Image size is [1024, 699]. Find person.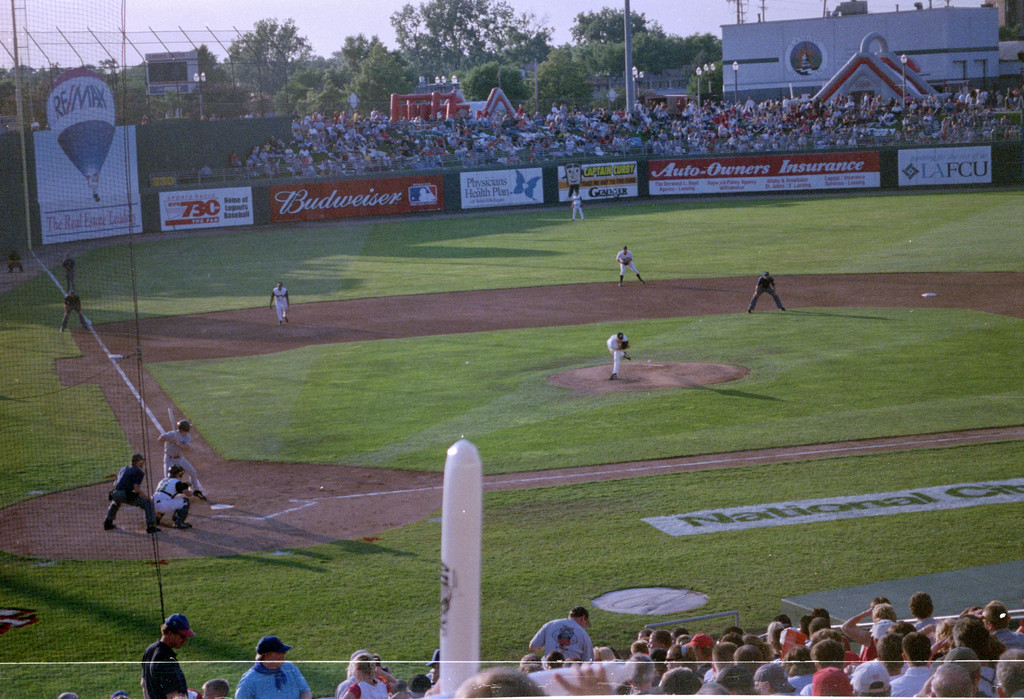
<box>154,465,196,533</box>.
